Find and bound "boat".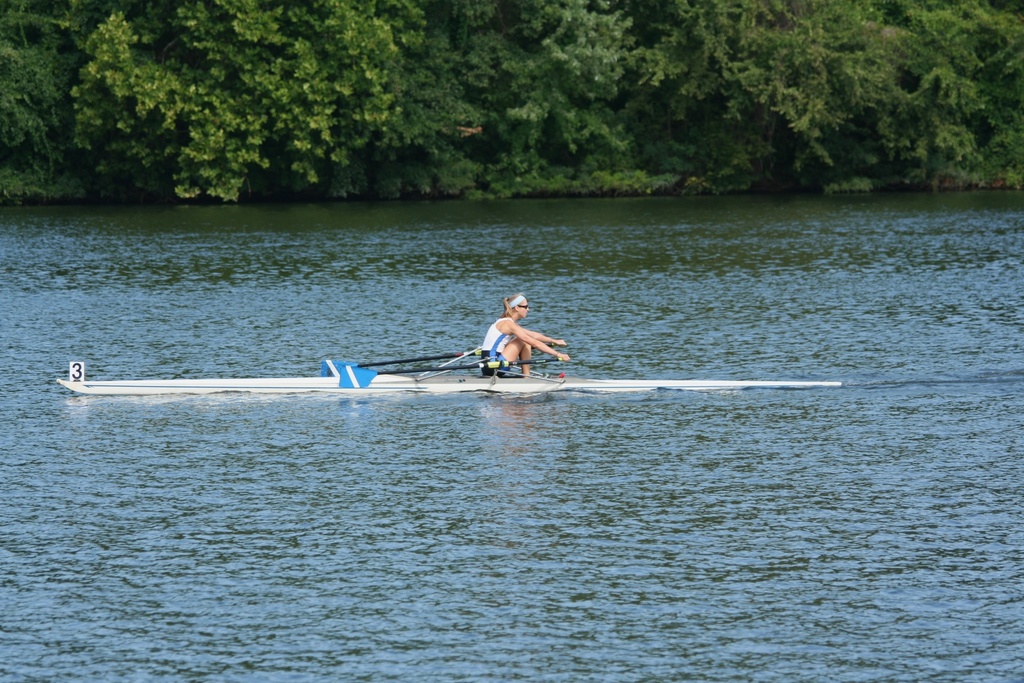
Bound: x1=56 y1=347 x2=844 y2=397.
